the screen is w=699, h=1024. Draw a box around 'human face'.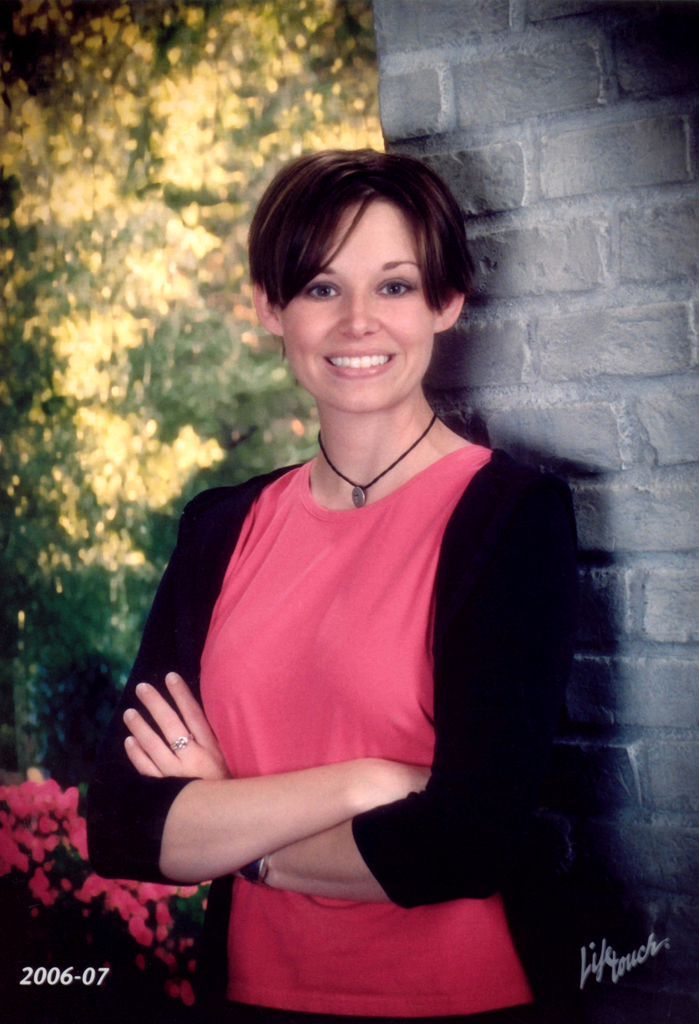
bbox=(282, 200, 431, 412).
